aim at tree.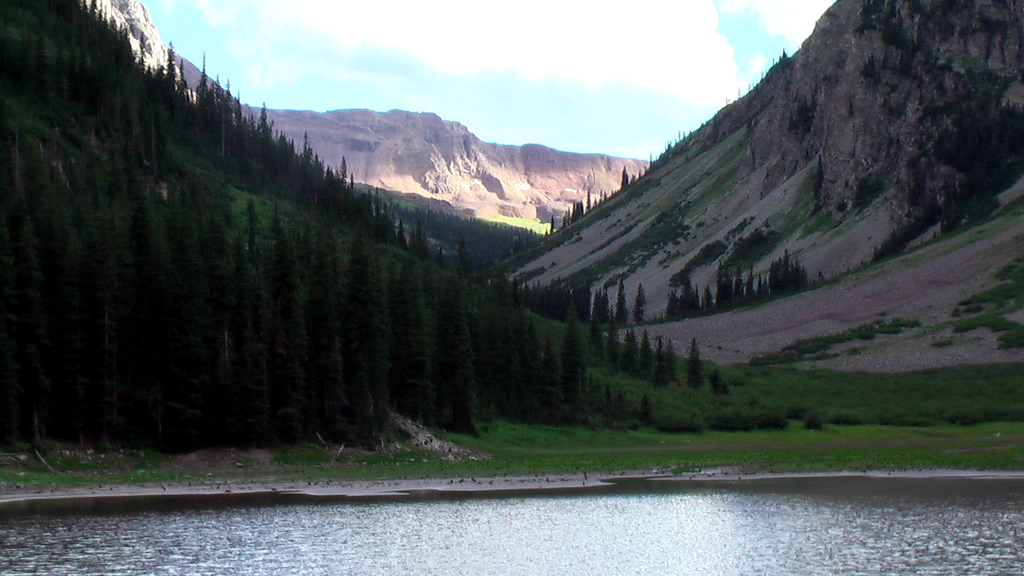
Aimed at 747 267 758 300.
